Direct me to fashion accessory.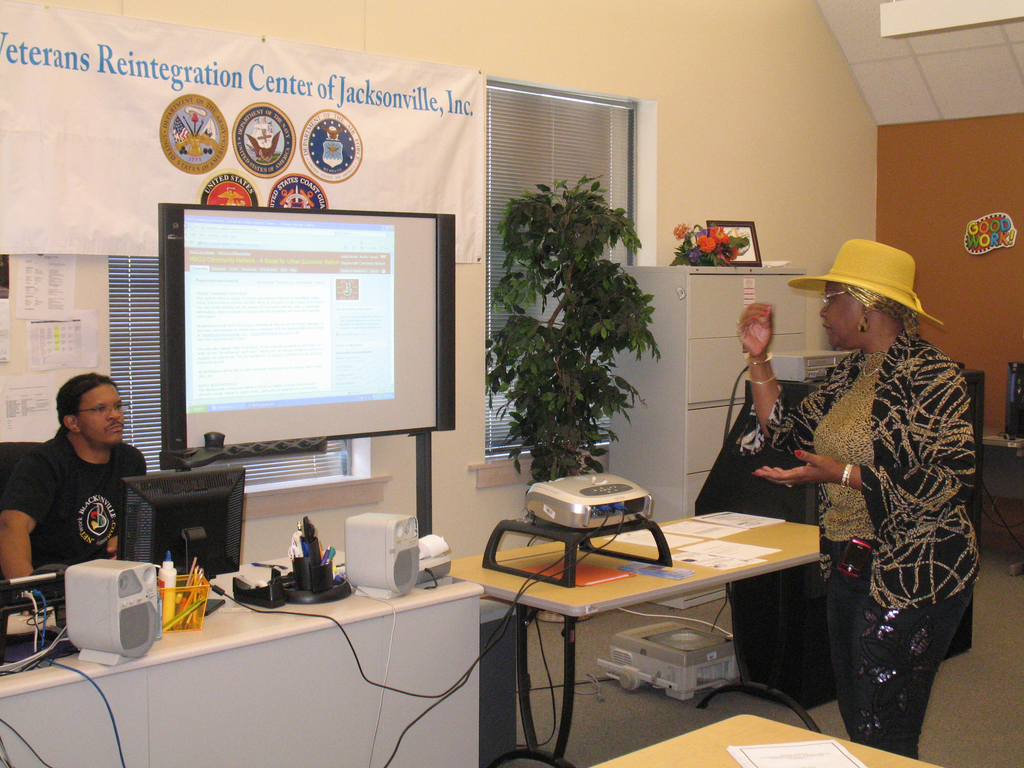
Direction: 840,457,856,488.
